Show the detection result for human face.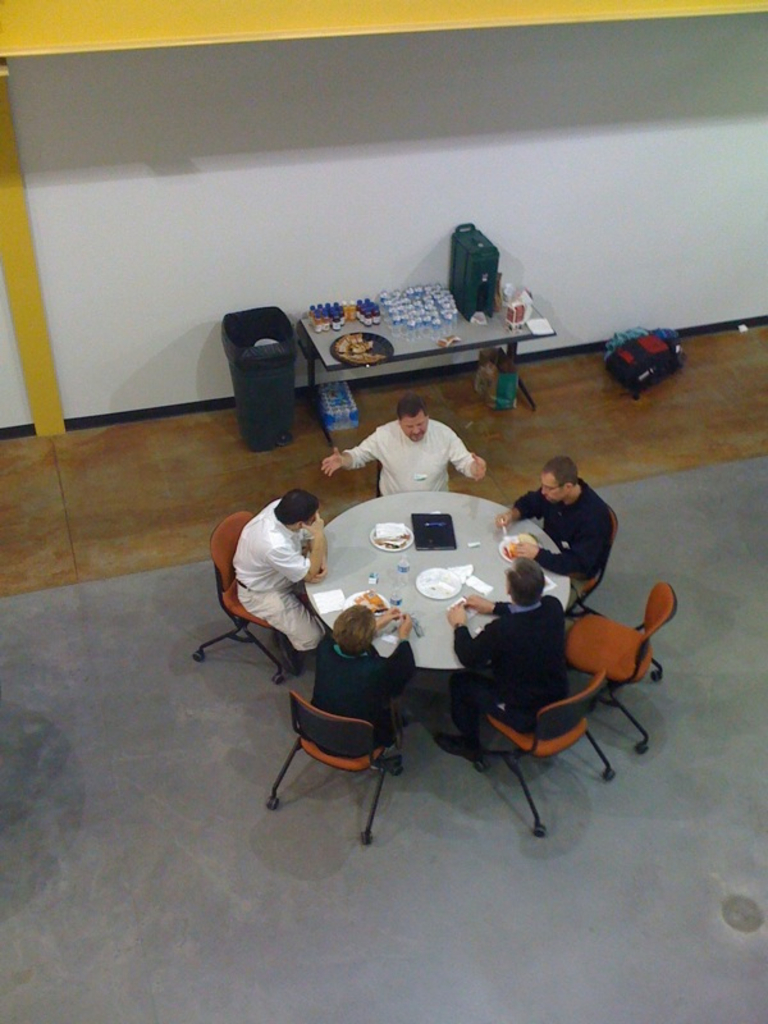
[293, 513, 316, 540].
